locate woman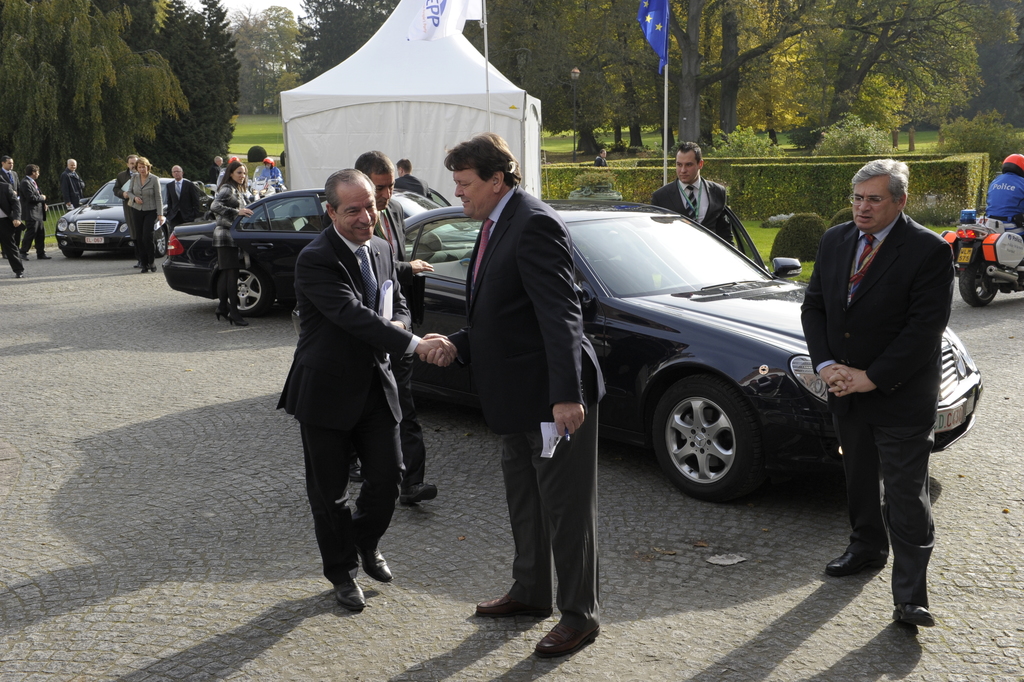
(209,161,257,327)
